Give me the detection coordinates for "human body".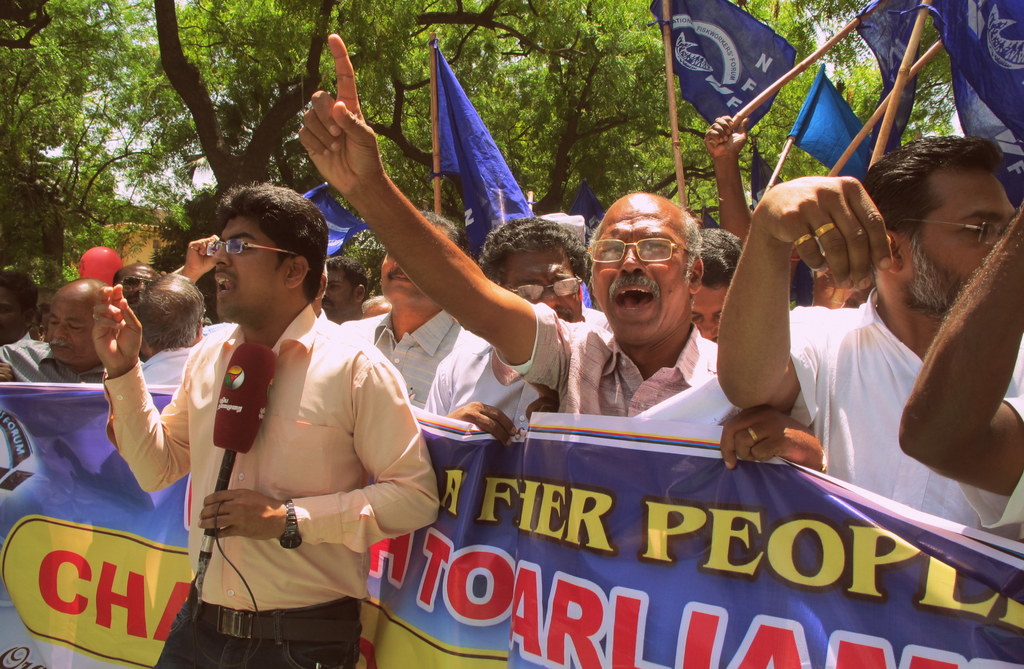
Rect(0, 277, 105, 388).
